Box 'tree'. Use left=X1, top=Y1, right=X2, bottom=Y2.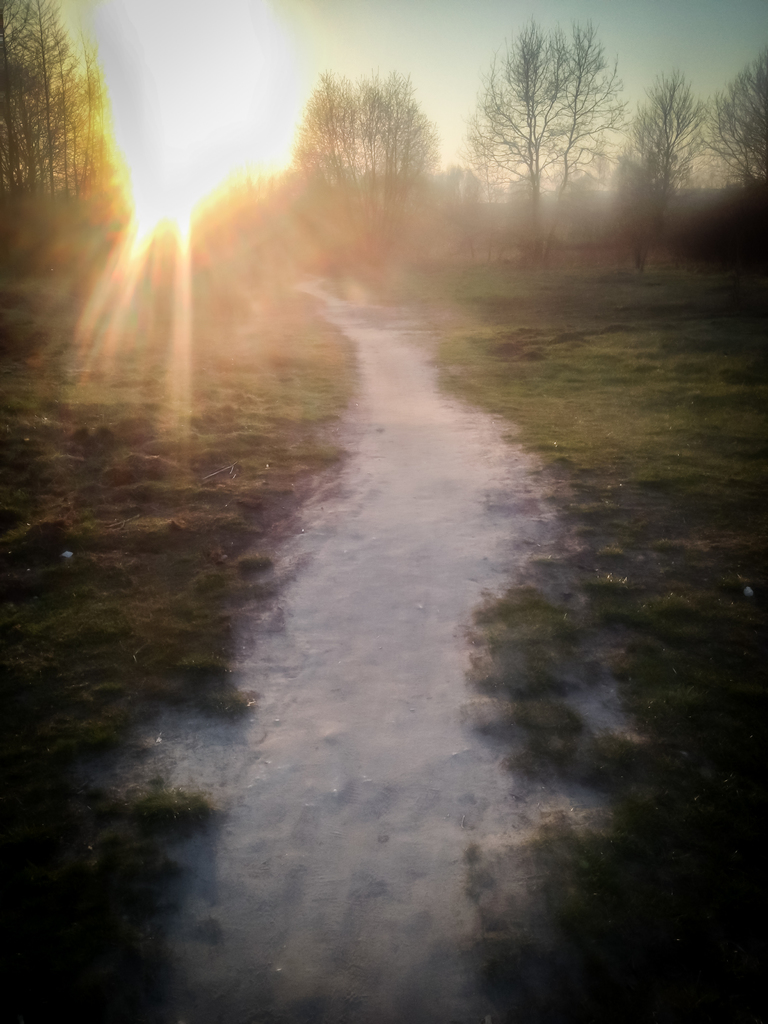
left=282, top=63, right=441, bottom=285.
